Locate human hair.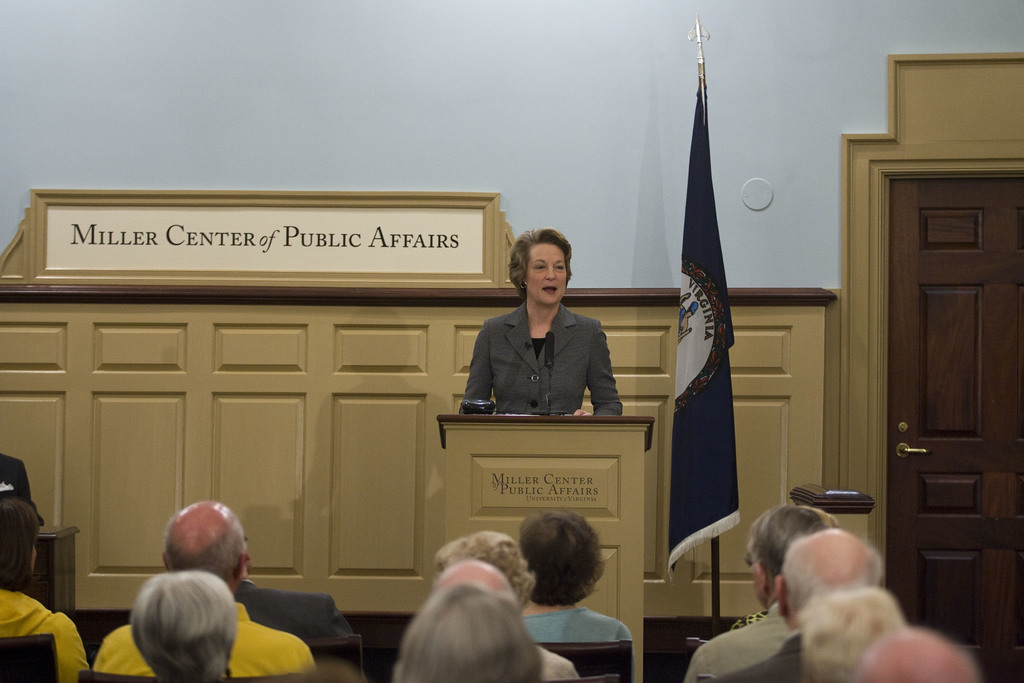
Bounding box: bbox=[0, 498, 40, 597].
